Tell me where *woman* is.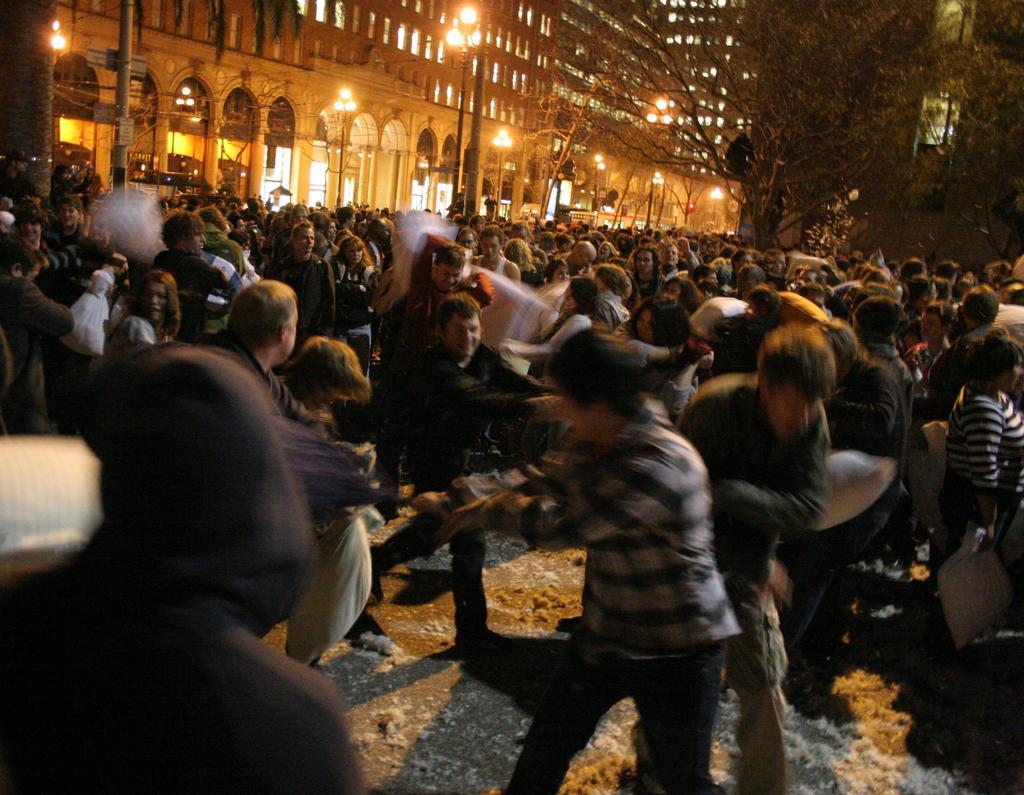
*woman* is at bbox=[105, 266, 186, 355].
